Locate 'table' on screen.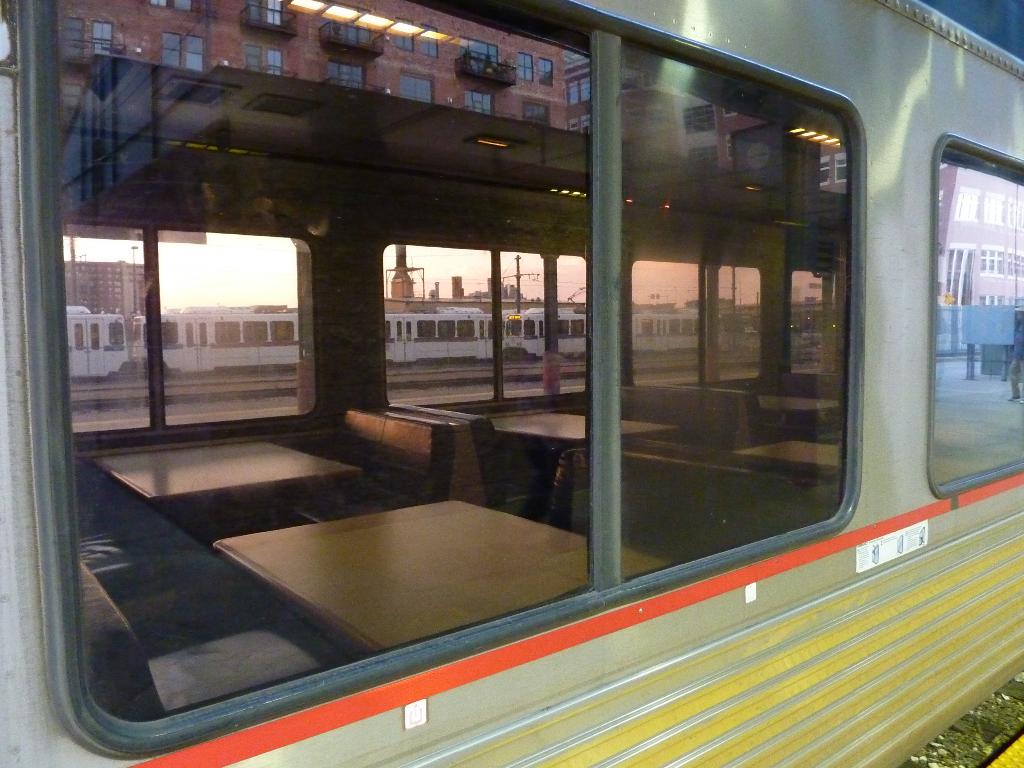
On screen at l=220, t=495, r=673, b=650.
